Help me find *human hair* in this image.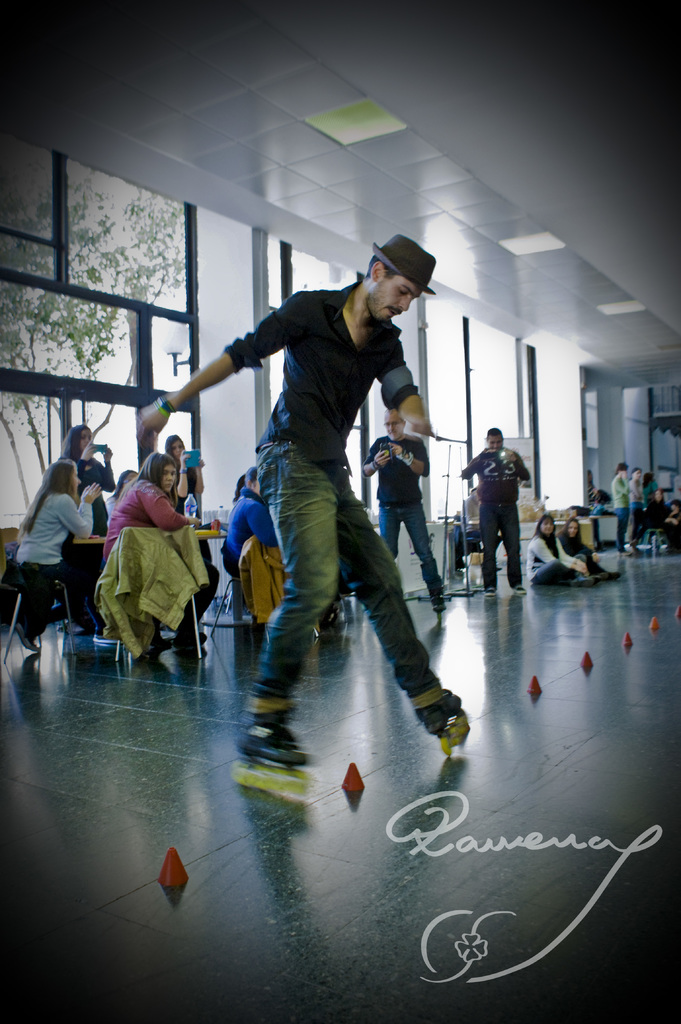
Found it: 587:468:595:486.
